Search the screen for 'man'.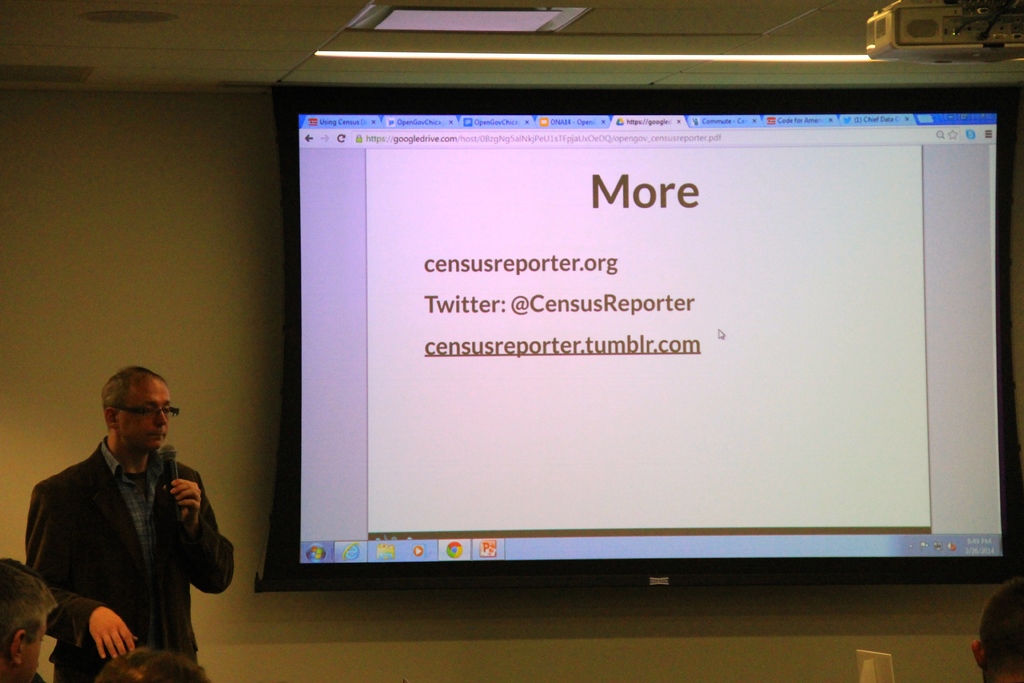
Found at <box>971,584,1023,681</box>.
